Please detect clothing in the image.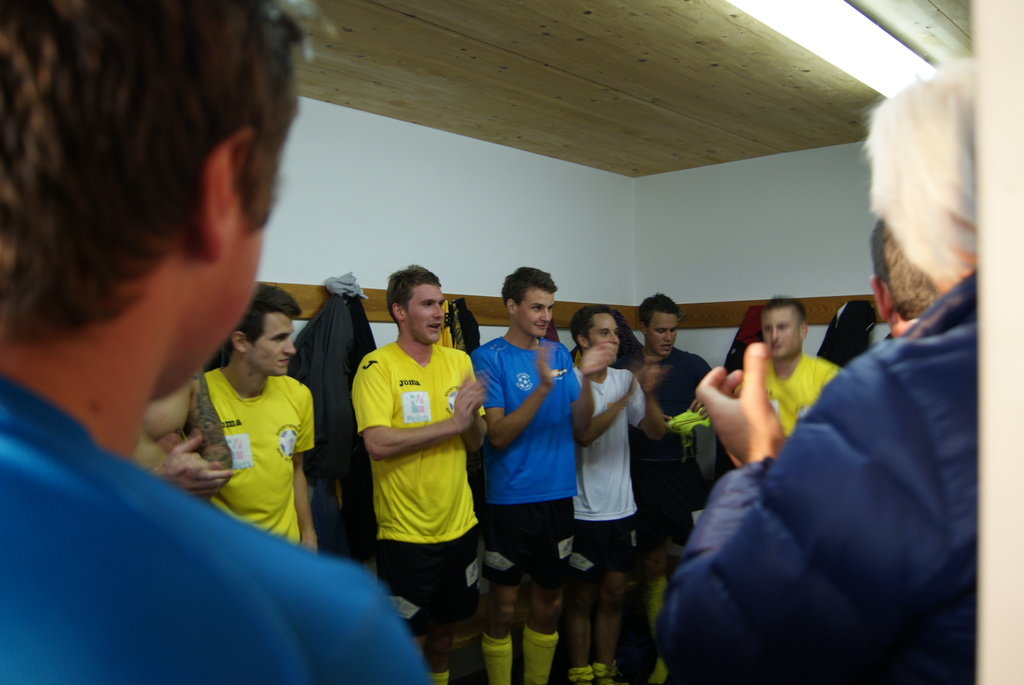
bbox=[582, 353, 650, 577].
